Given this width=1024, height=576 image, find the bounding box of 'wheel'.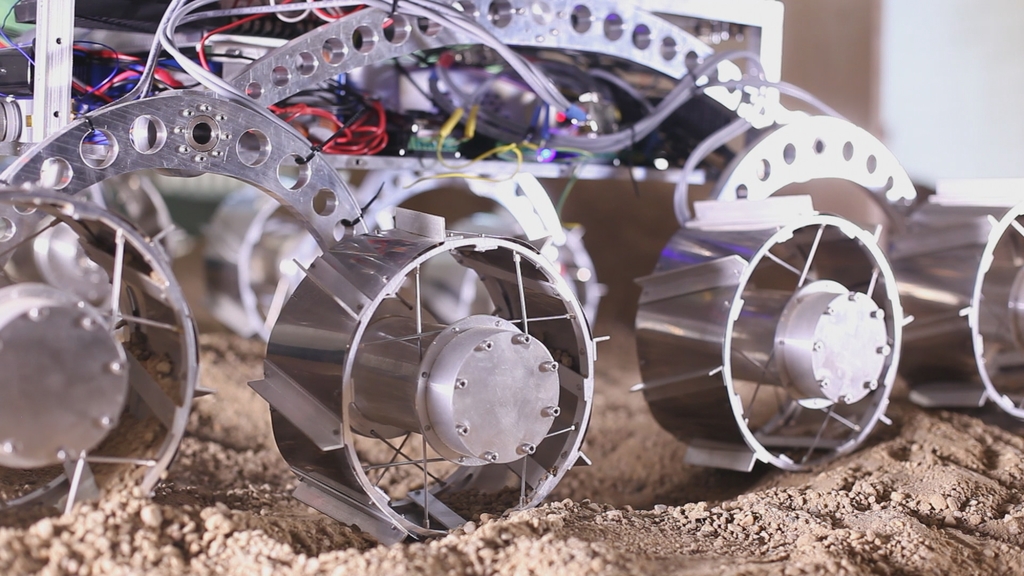
[left=253, top=208, right=605, bottom=545].
